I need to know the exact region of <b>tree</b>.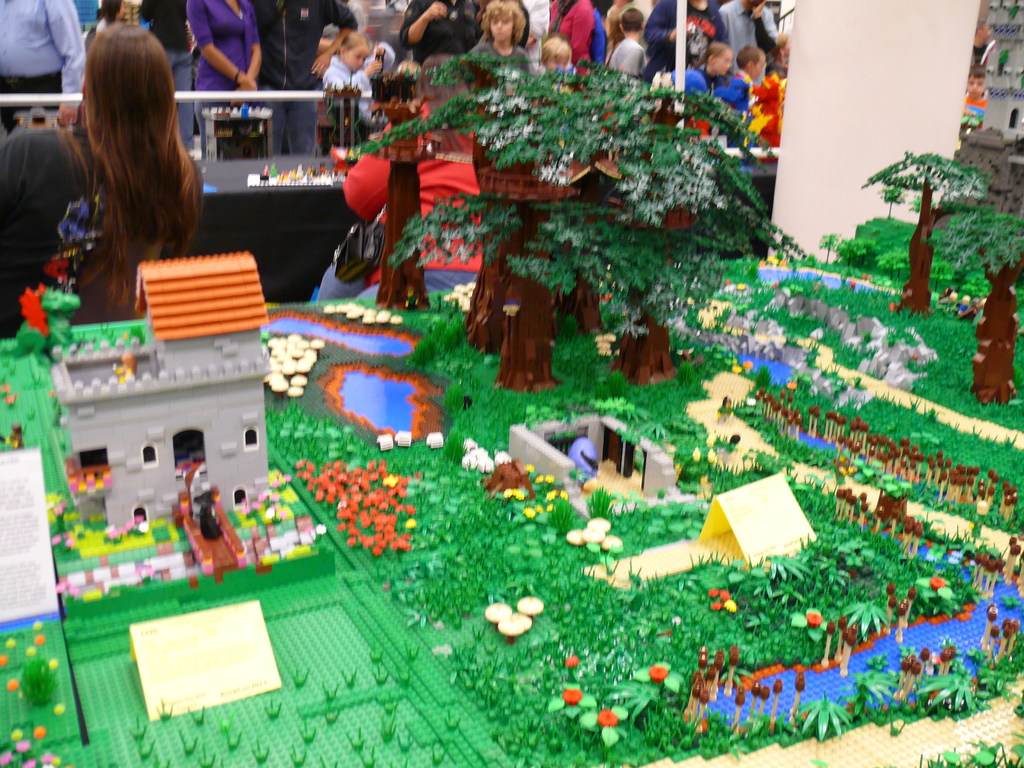
Region: left=858, top=145, right=997, bottom=324.
